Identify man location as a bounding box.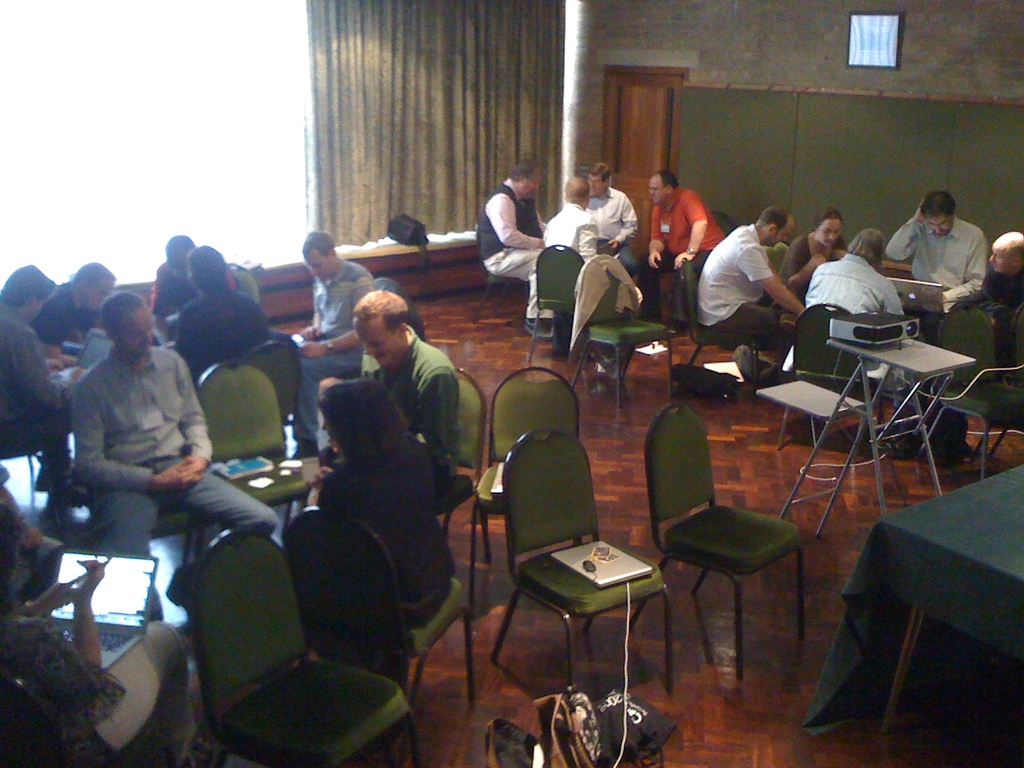
[547,175,644,316].
